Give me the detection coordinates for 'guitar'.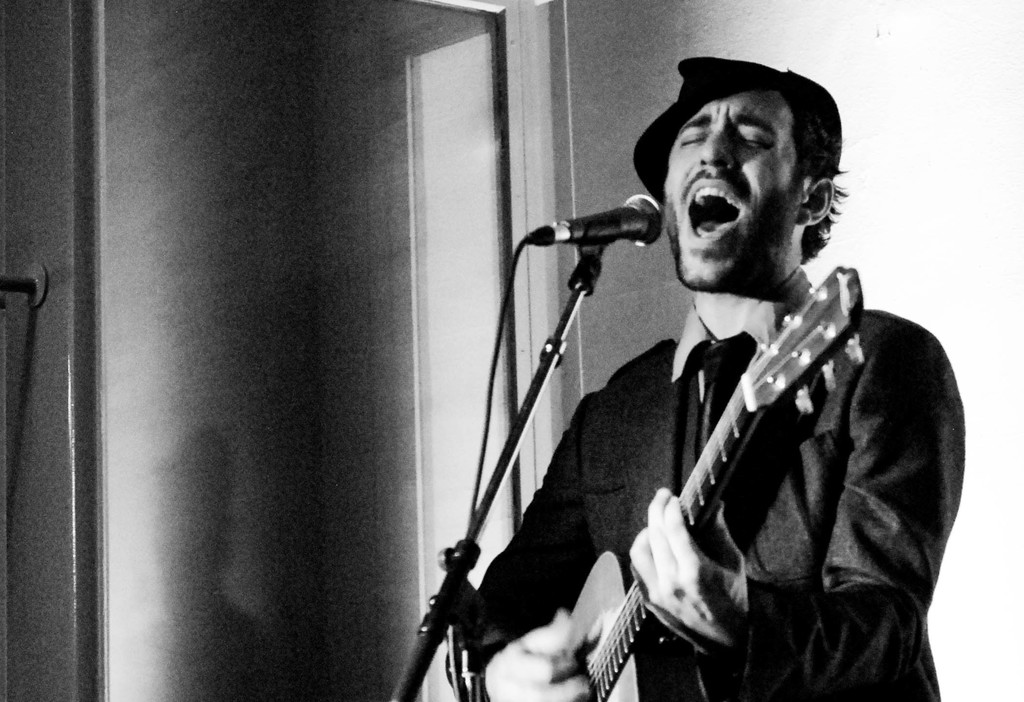
<bbox>552, 261, 870, 701</bbox>.
